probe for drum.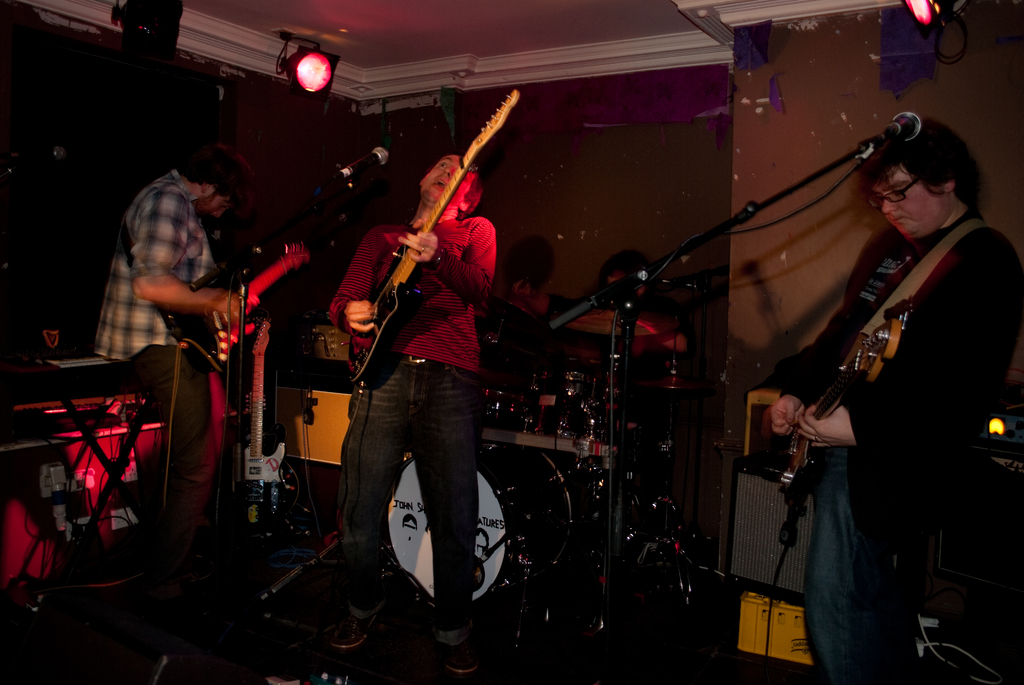
Probe result: x1=384, y1=447, x2=573, y2=620.
